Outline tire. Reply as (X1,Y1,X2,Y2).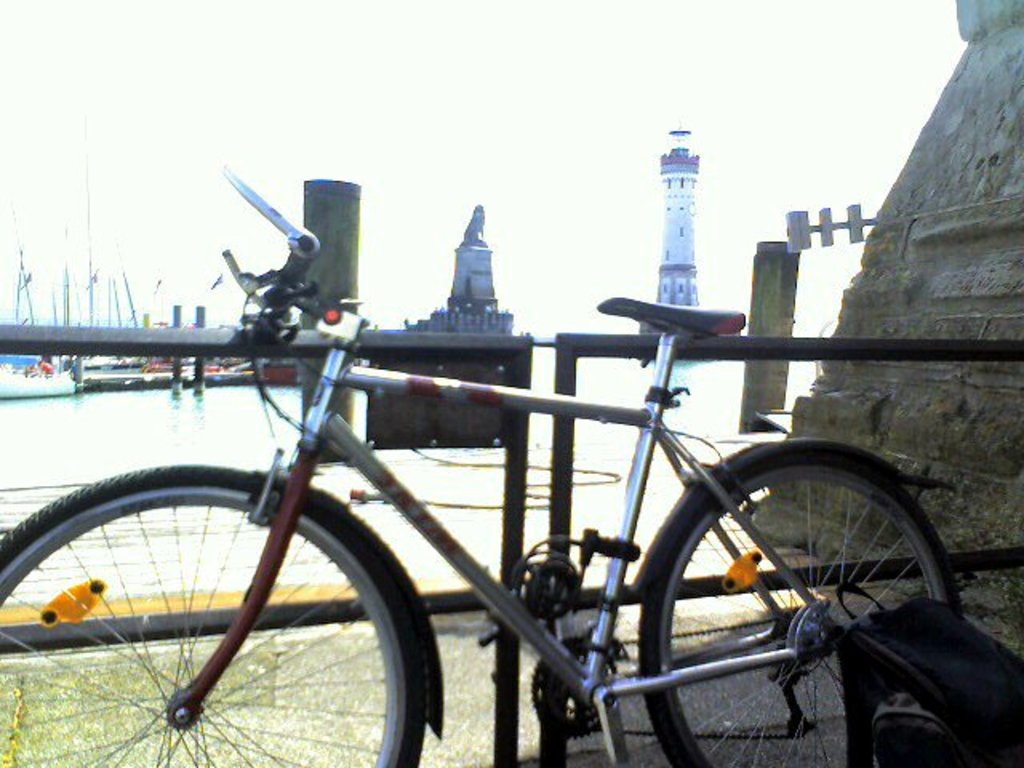
(0,461,427,766).
